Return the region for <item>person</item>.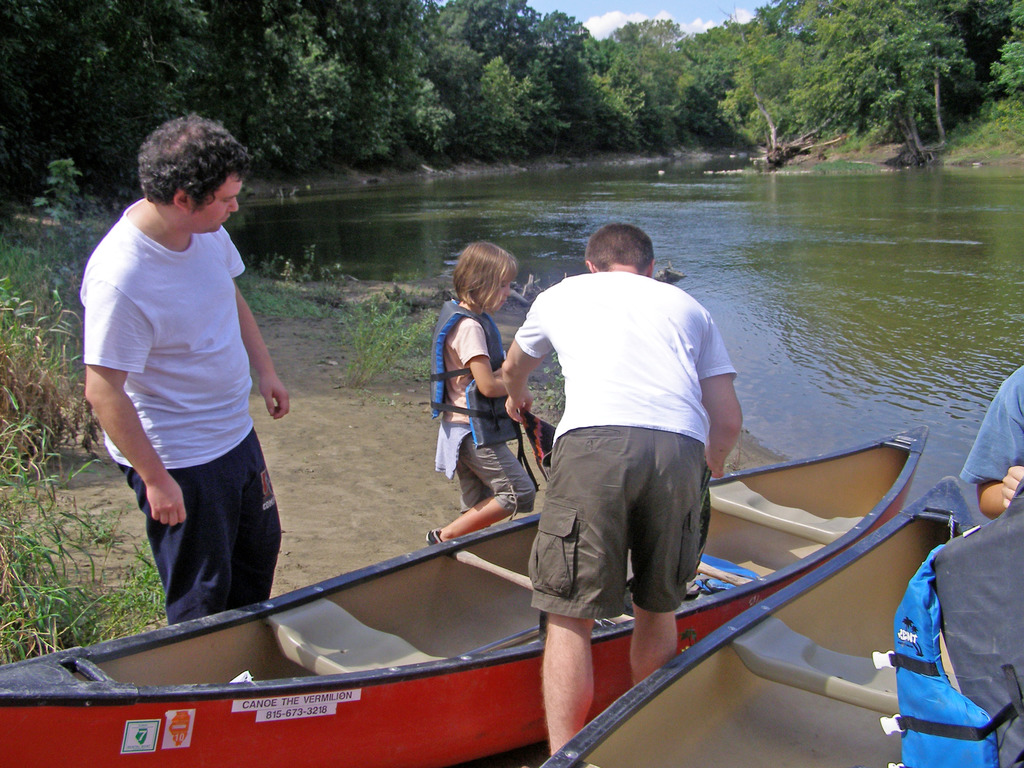
{"x1": 502, "y1": 223, "x2": 744, "y2": 754}.
